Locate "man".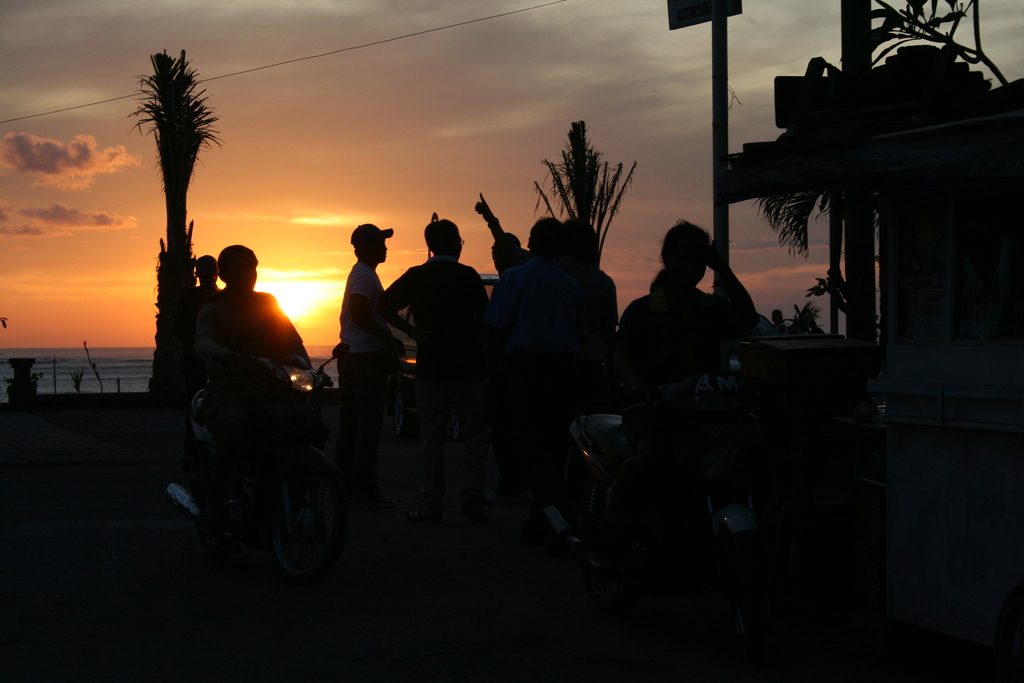
Bounding box: left=371, top=215, right=490, bottom=525.
